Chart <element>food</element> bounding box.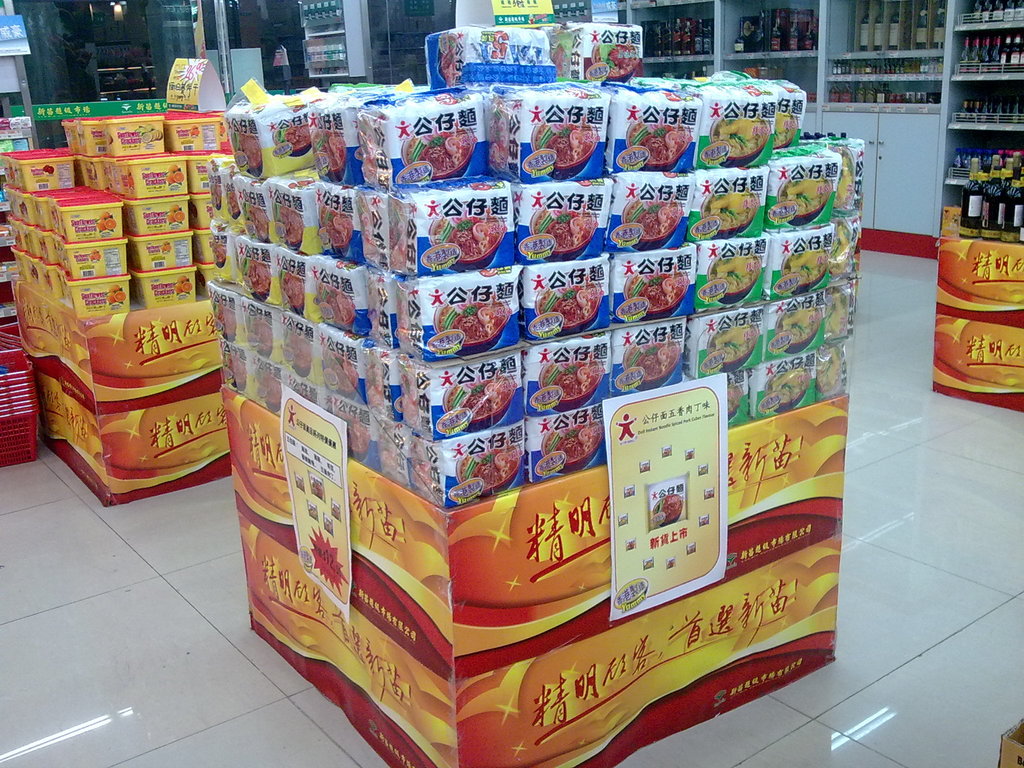
Charted: box(713, 109, 767, 157).
